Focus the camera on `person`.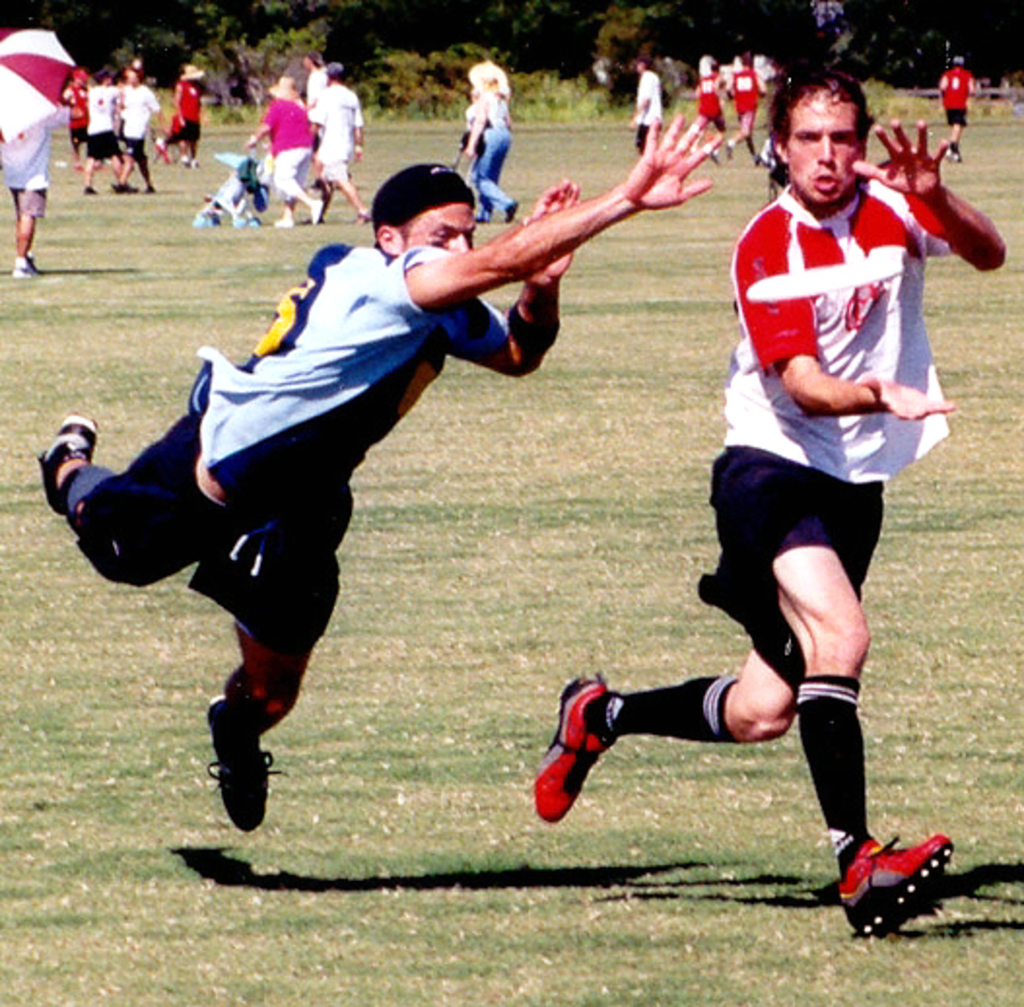
Focus region: {"left": 33, "top": 117, "right": 742, "bottom": 824}.
